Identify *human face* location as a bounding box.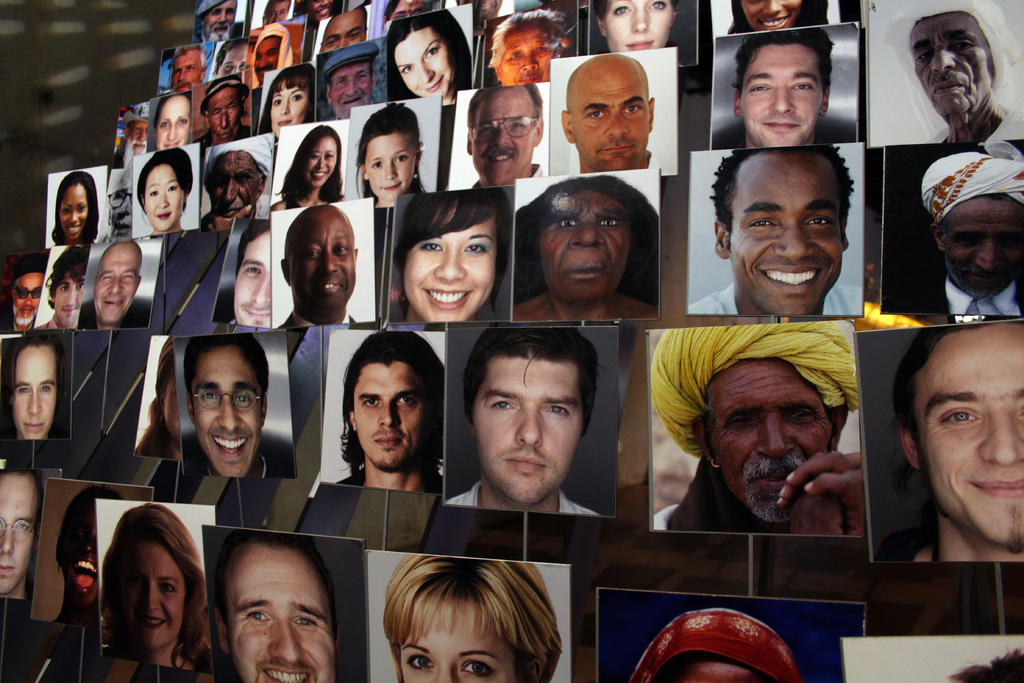
rect(705, 357, 828, 522).
